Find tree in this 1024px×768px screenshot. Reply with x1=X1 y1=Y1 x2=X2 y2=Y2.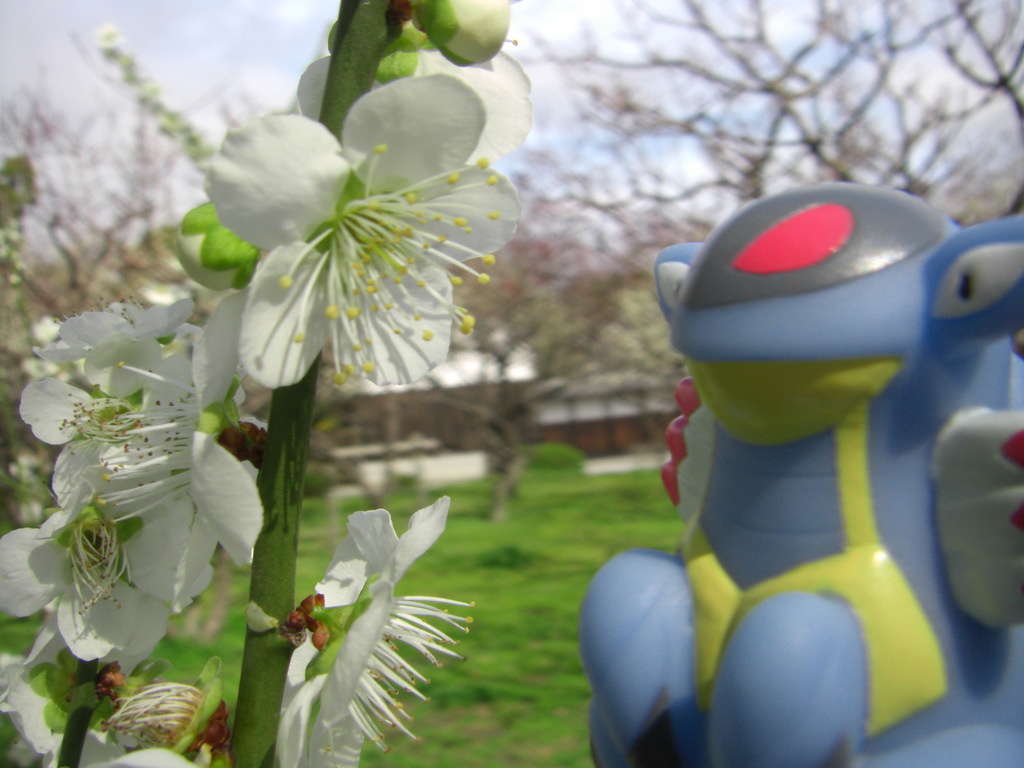
x1=1 y1=0 x2=530 y2=767.
